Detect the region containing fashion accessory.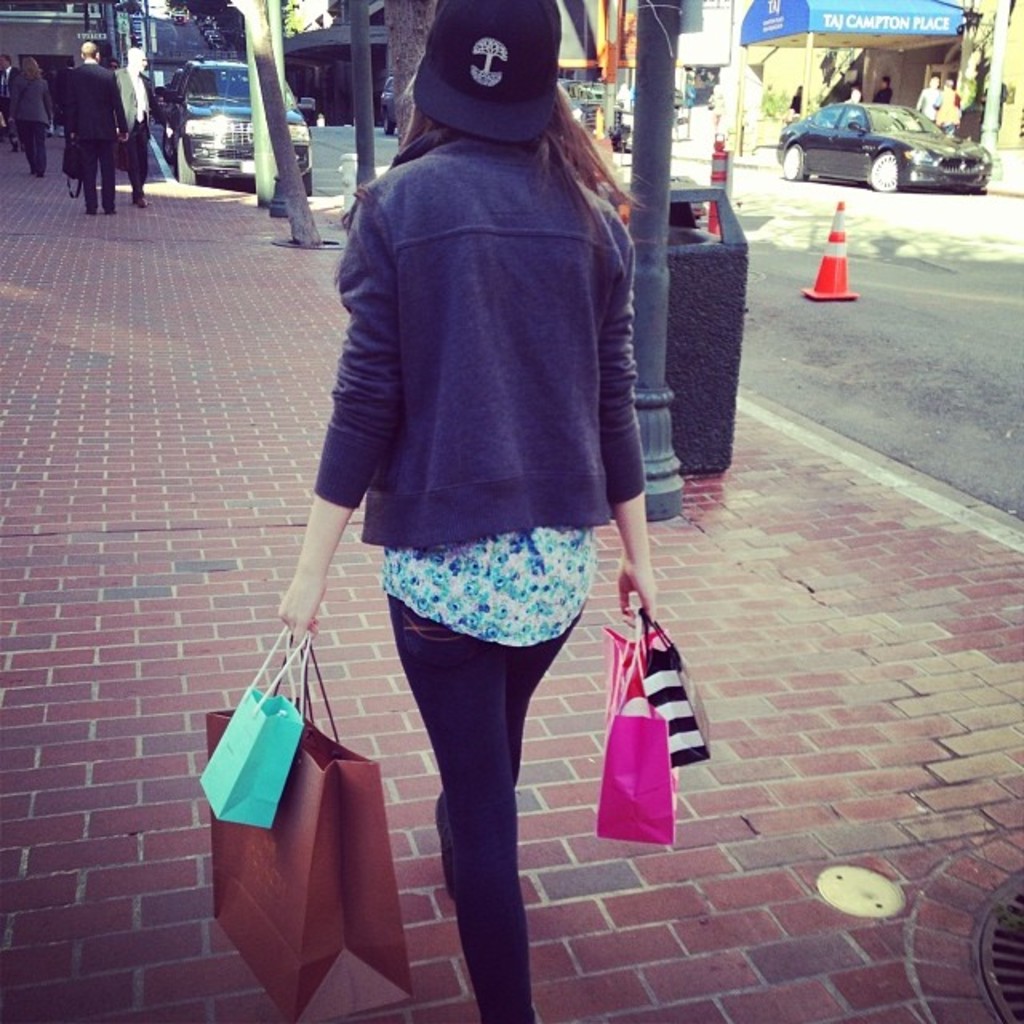
(x1=133, y1=194, x2=149, y2=211).
